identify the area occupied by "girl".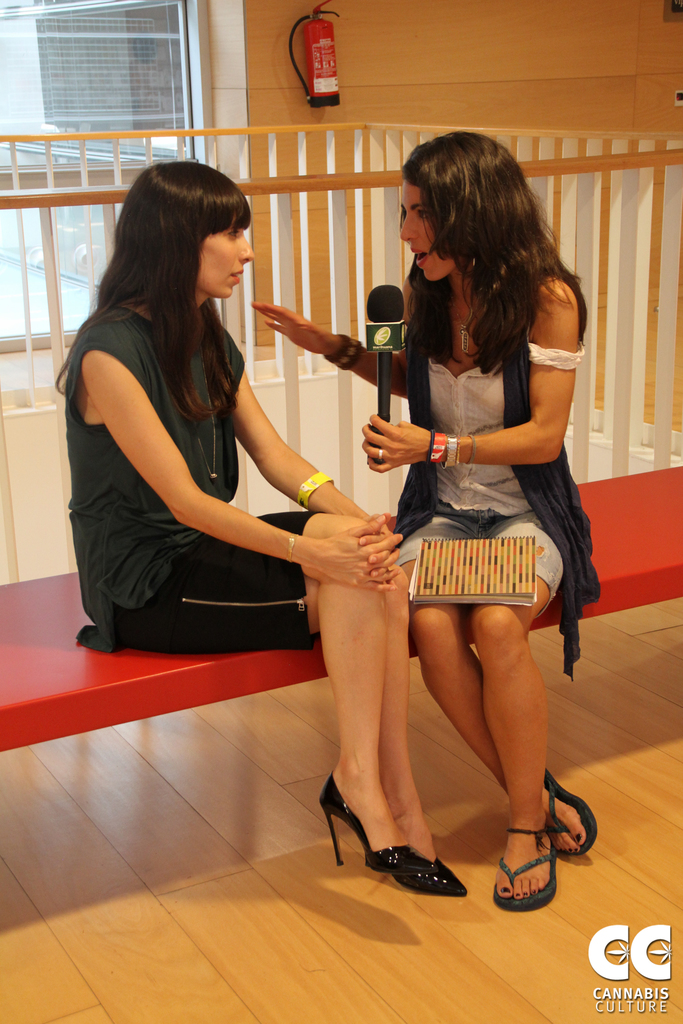
Area: crop(55, 161, 470, 898).
